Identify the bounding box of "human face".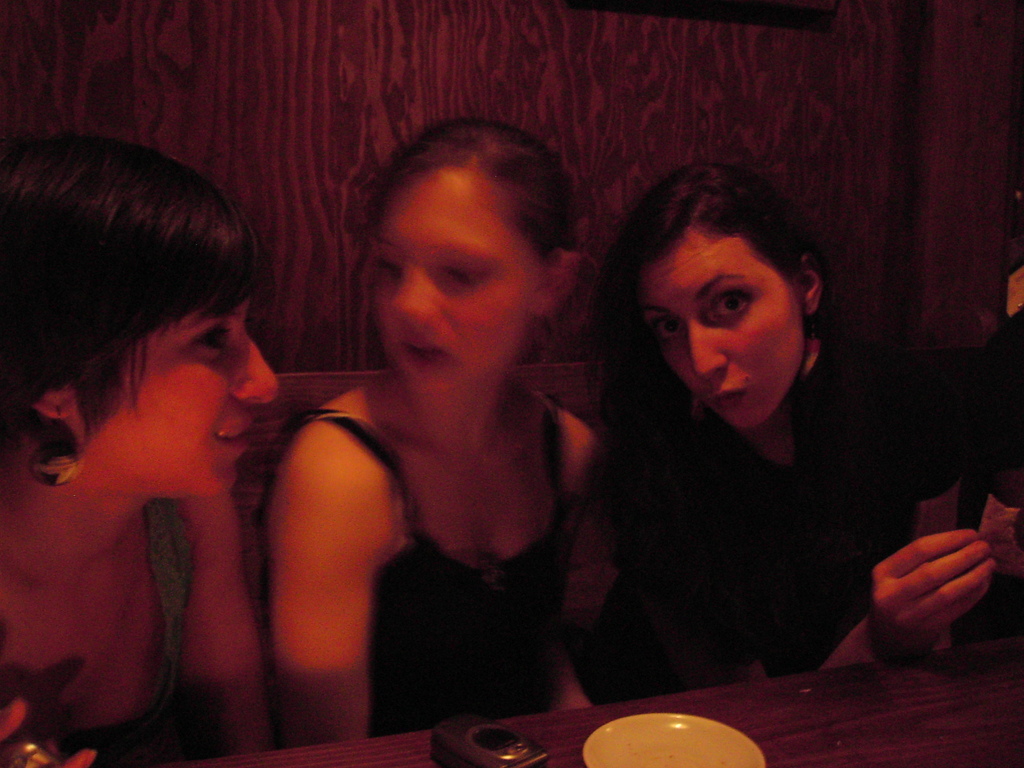
[left=84, top=300, right=282, bottom=502].
